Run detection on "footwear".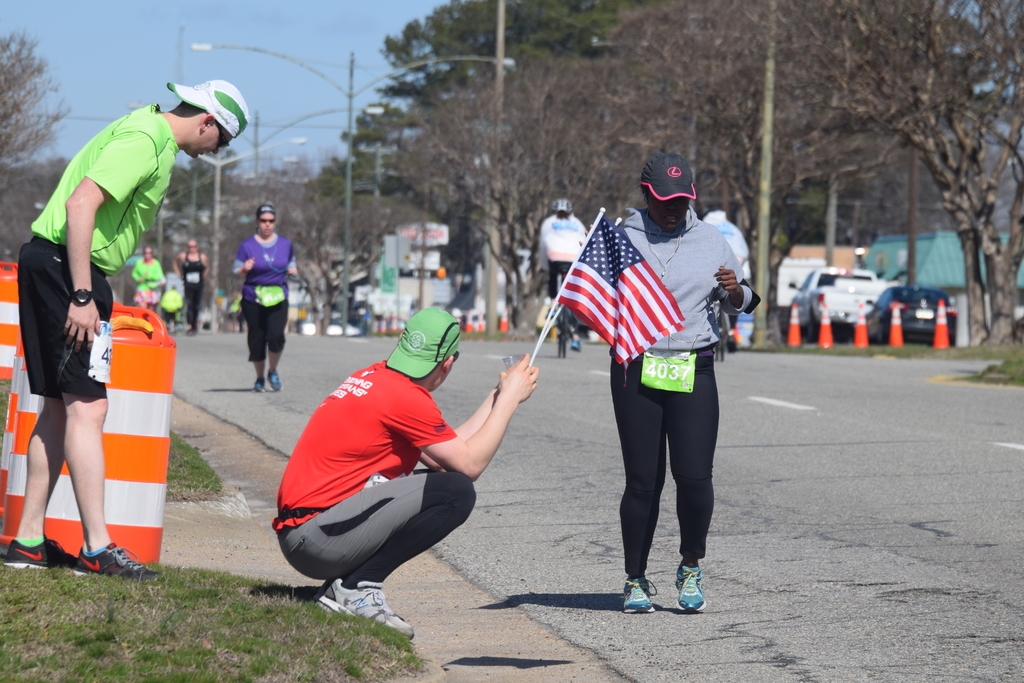
Result: box=[0, 523, 76, 575].
